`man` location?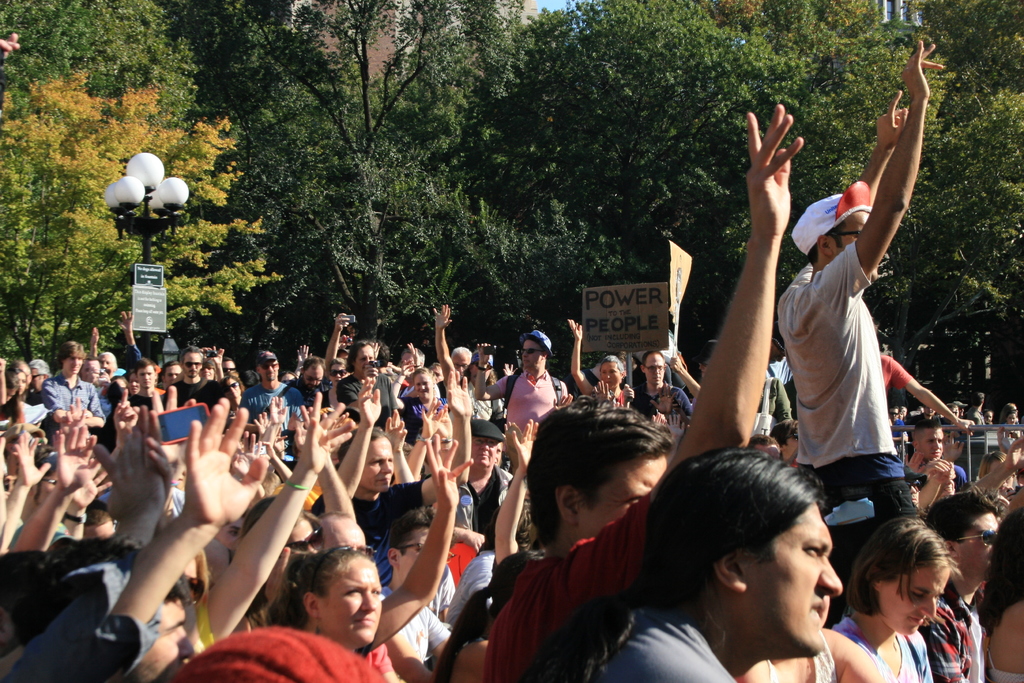
424:425:673:682
